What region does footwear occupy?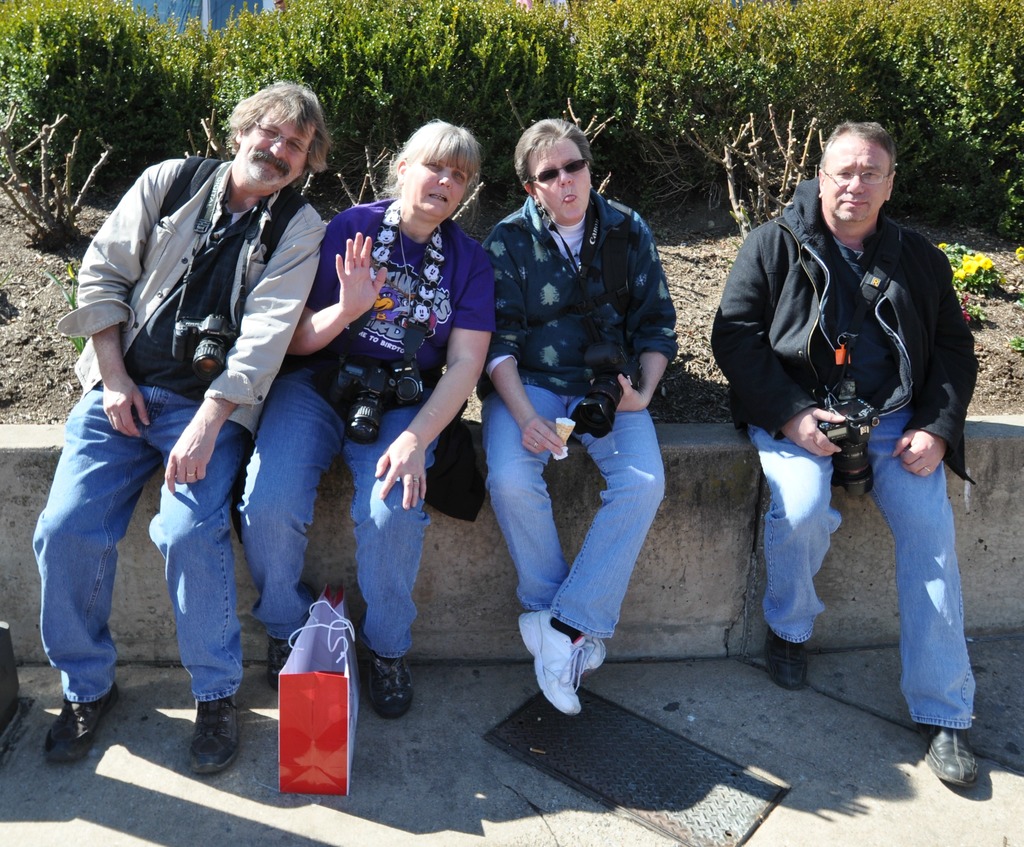
43:684:120:764.
